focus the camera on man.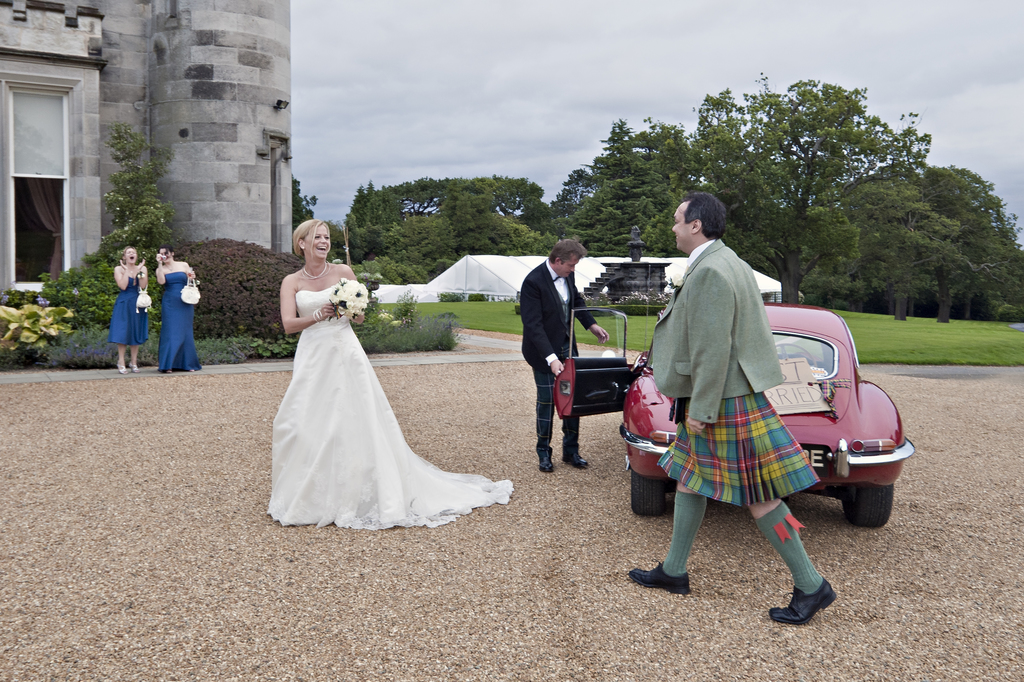
Focus region: left=513, top=234, right=614, bottom=477.
